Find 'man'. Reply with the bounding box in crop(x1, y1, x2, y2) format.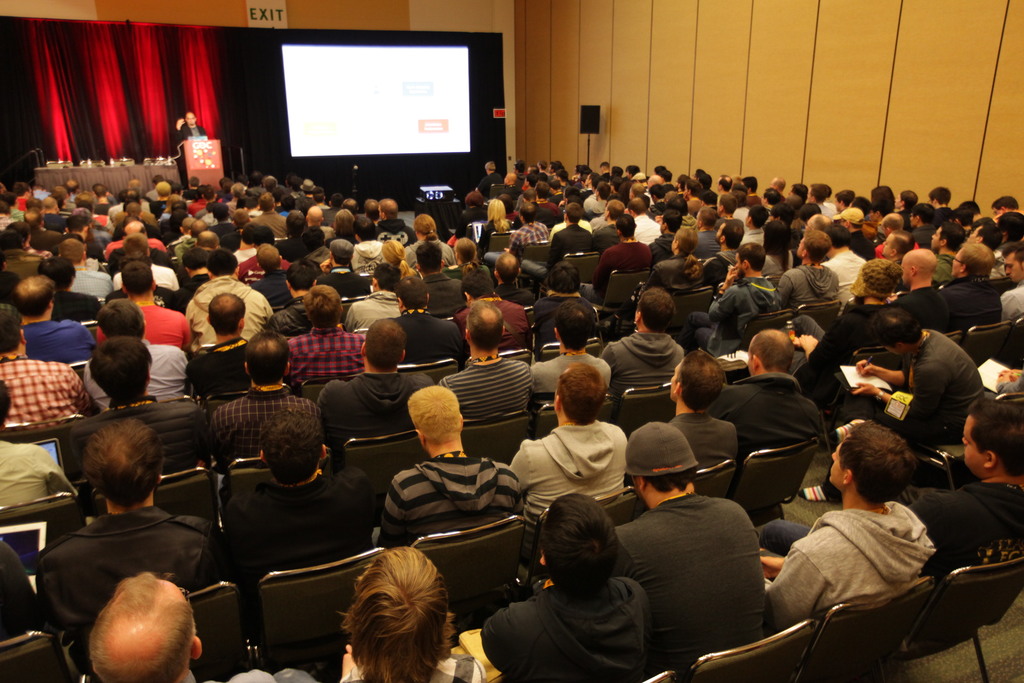
crop(88, 573, 271, 682).
